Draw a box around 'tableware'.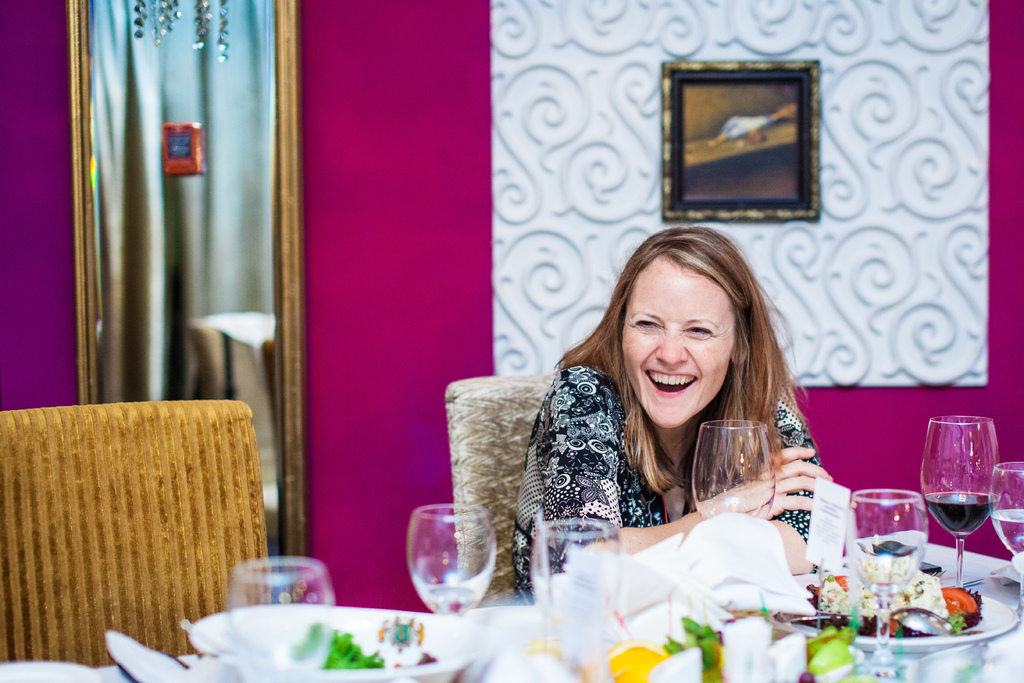
rect(988, 458, 1023, 624).
